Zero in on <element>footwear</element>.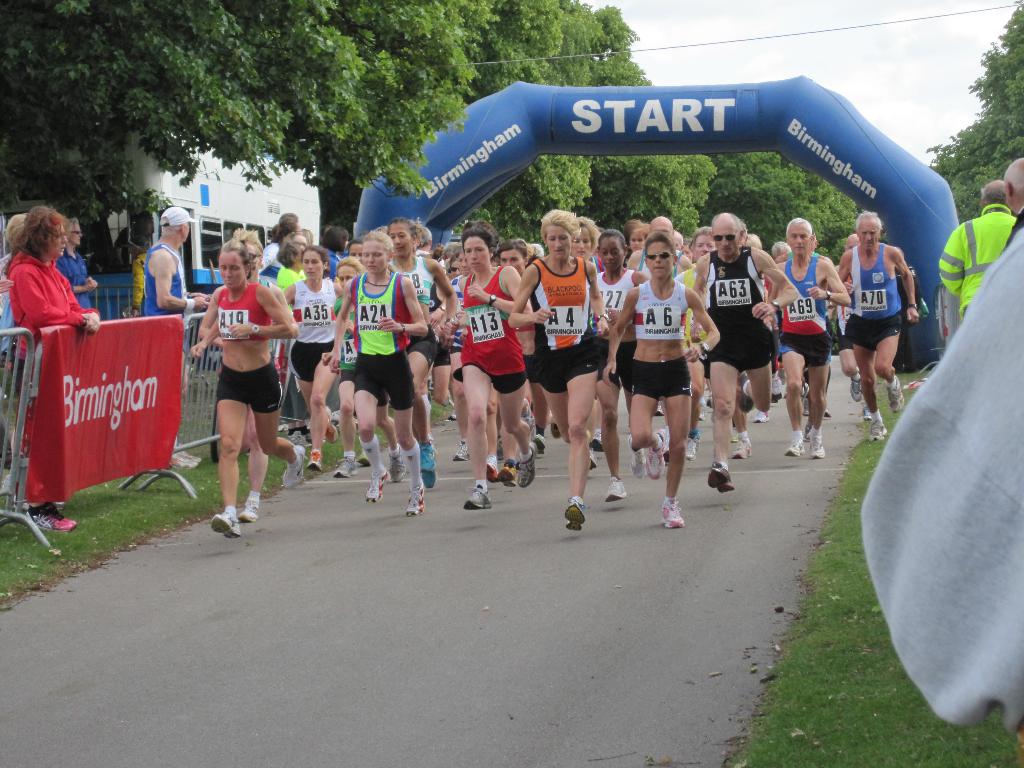
Zeroed in: {"left": 645, "top": 428, "right": 664, "bottom": 478}.
